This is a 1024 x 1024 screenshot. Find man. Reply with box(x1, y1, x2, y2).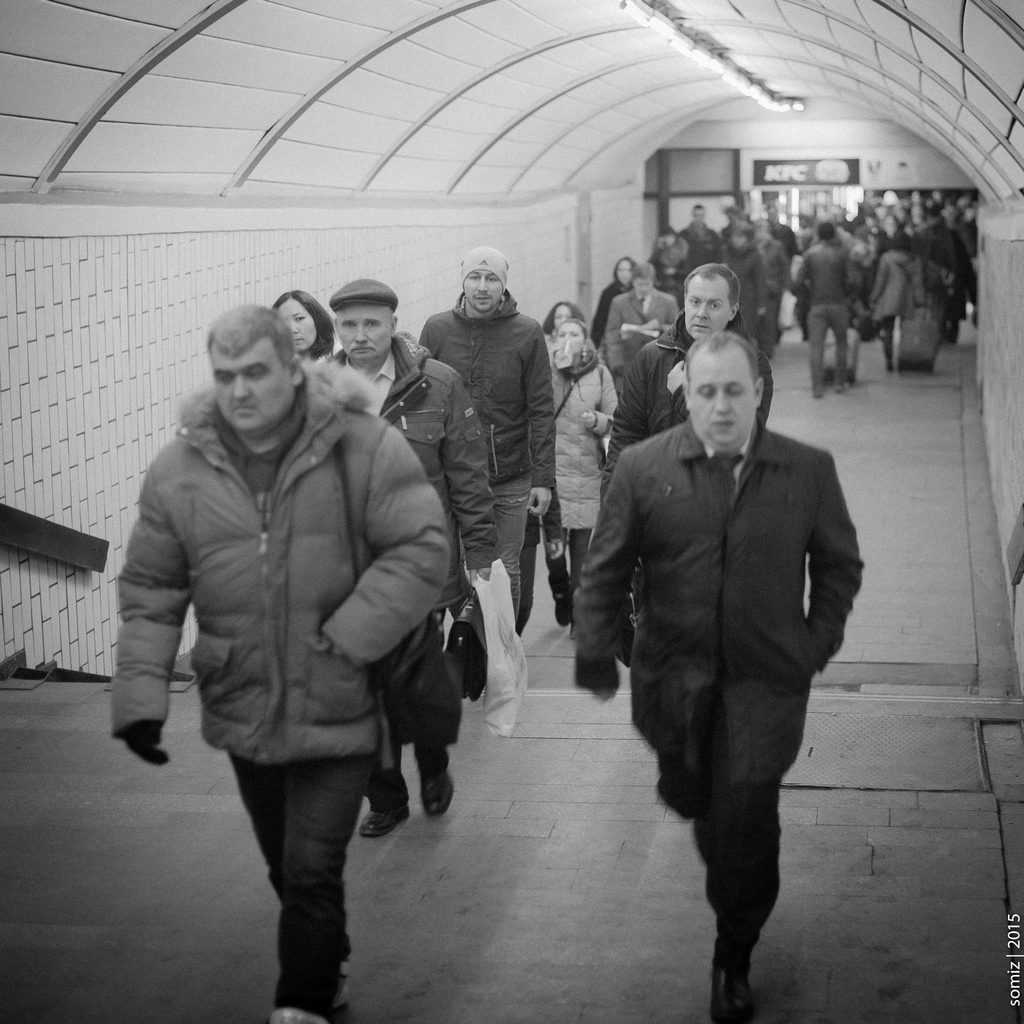
box(591, 298, 870, 1021).
